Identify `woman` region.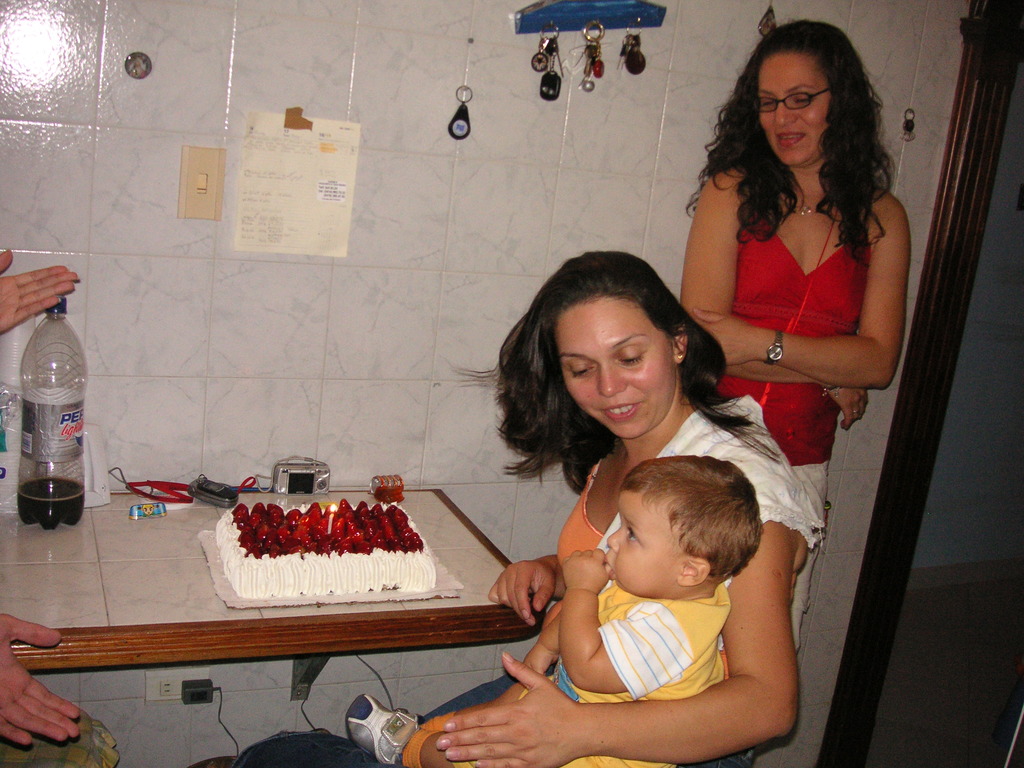
Region: {"x1": 239, "y1": 254, "x2": 822, "y2": 767}.
